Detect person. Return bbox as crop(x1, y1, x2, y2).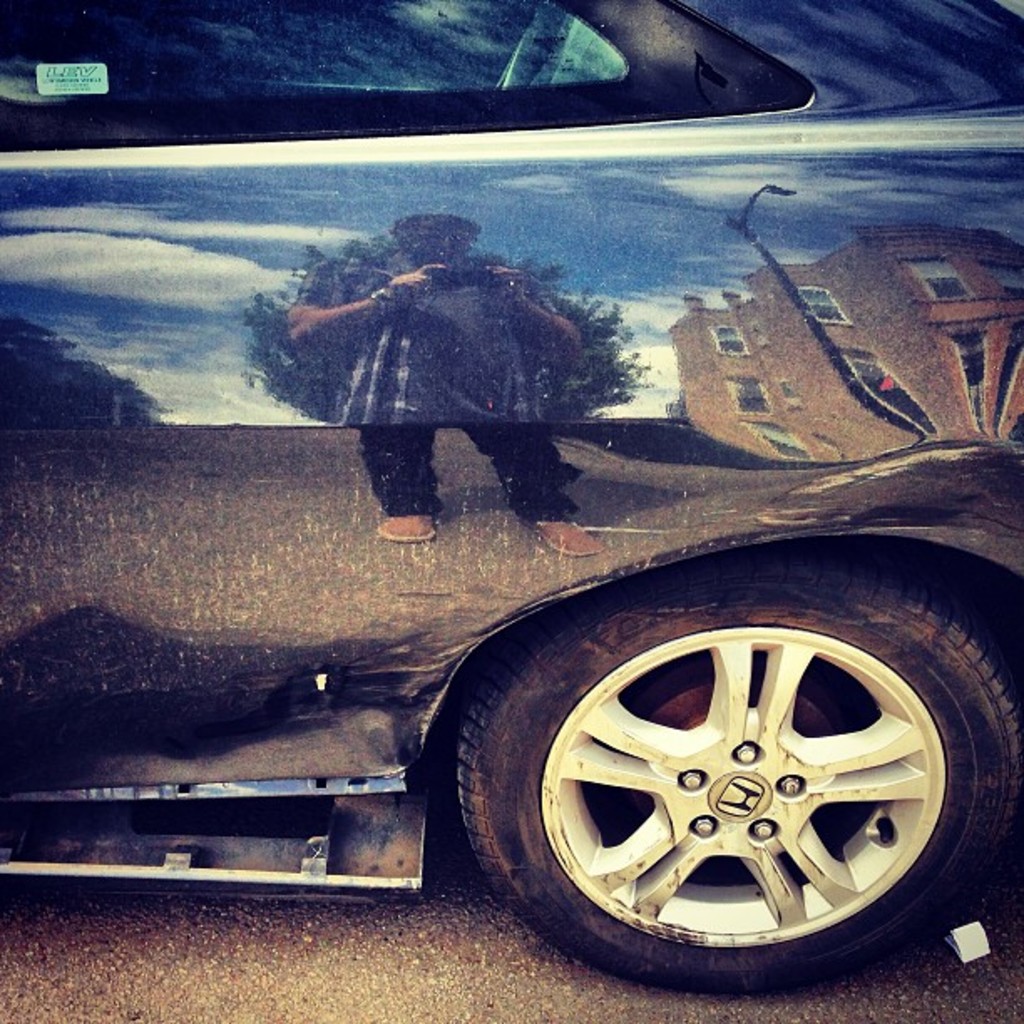
crop(274, 201, 639, 579).
